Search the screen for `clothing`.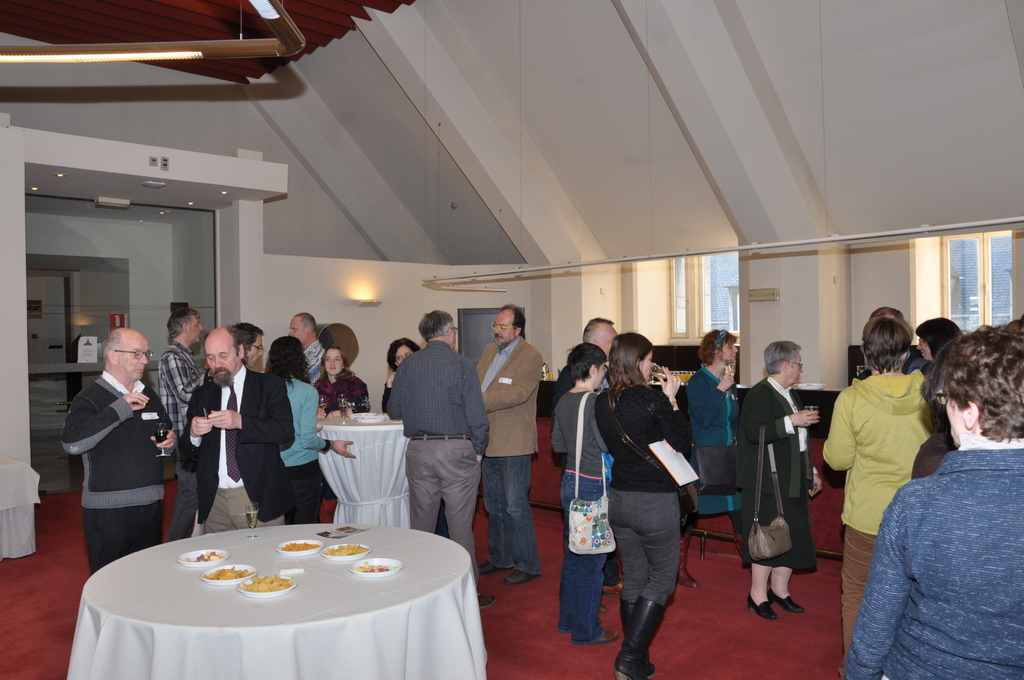
Found at [left=47, top=375, right=170, bottom=581].
